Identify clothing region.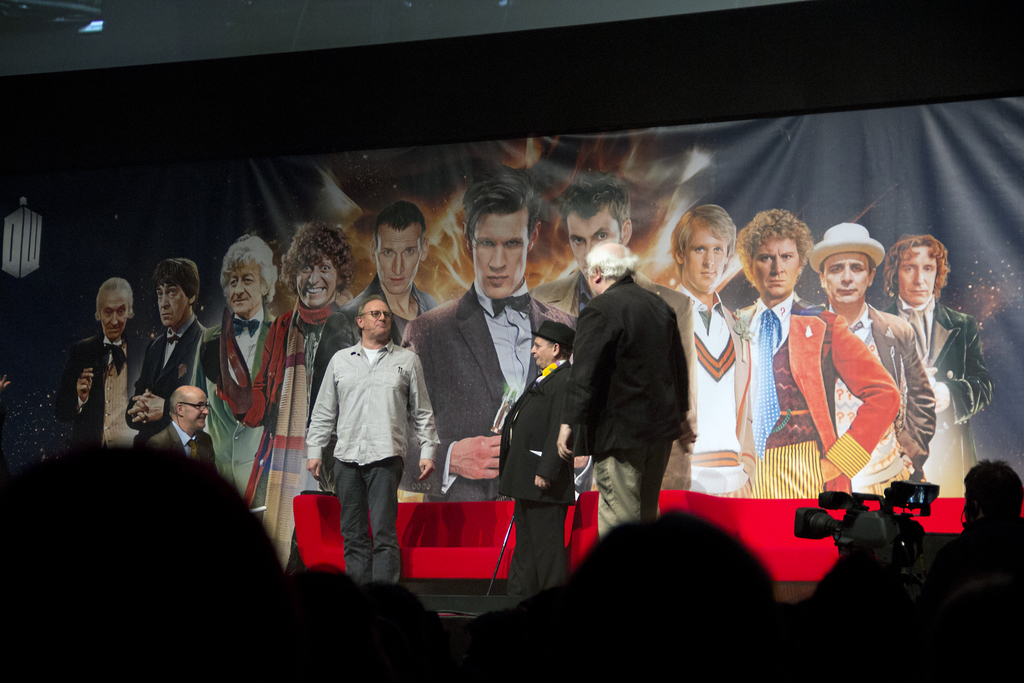
Region: [x1=529, y1=268, x2=700, y2=491].
